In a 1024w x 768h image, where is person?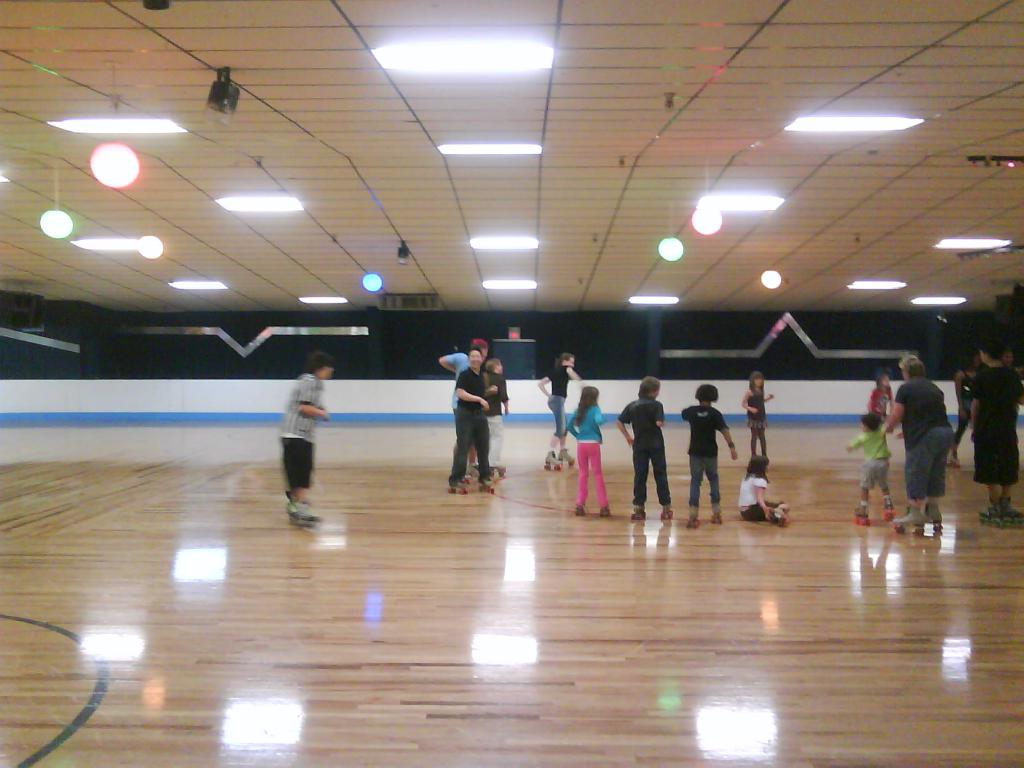
{"left": 952, "top": 358, "right": 973, "bottom": 444}.
